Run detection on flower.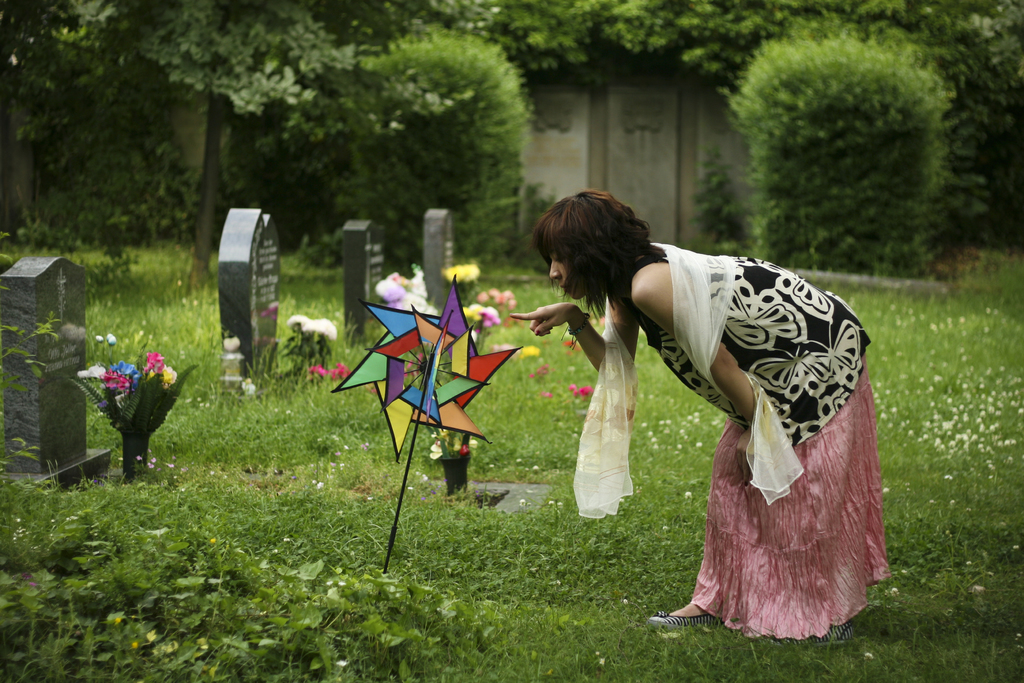
Result: 529:365:545:379.
